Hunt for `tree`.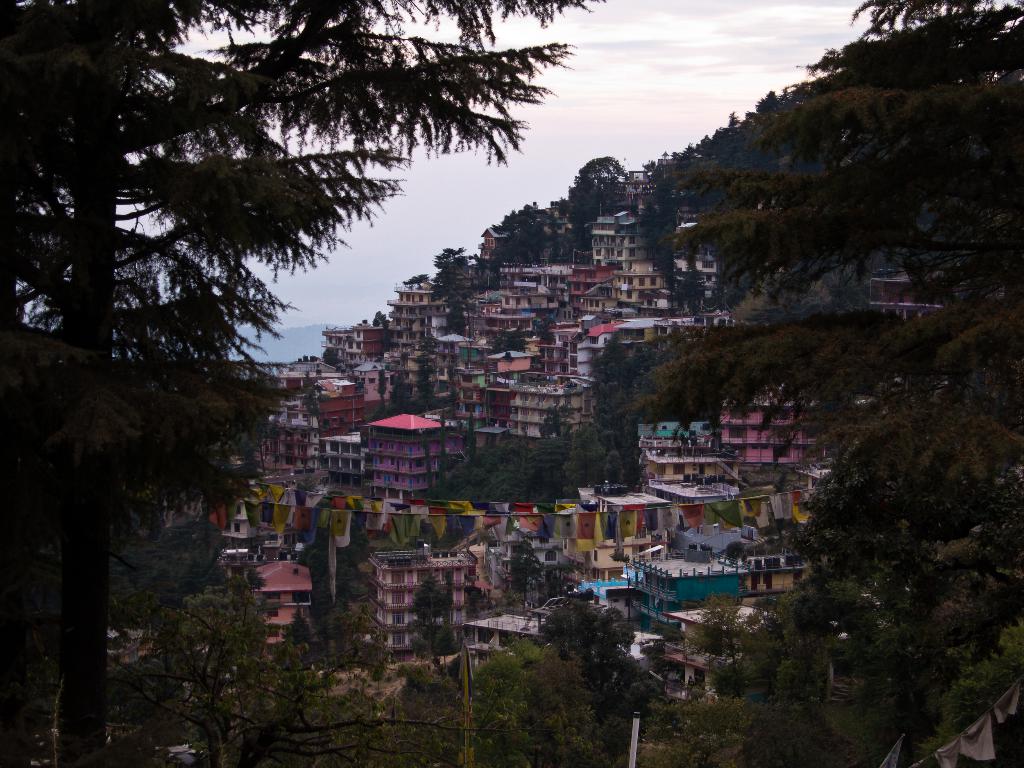
Hunted down at 563 149 633 255.
